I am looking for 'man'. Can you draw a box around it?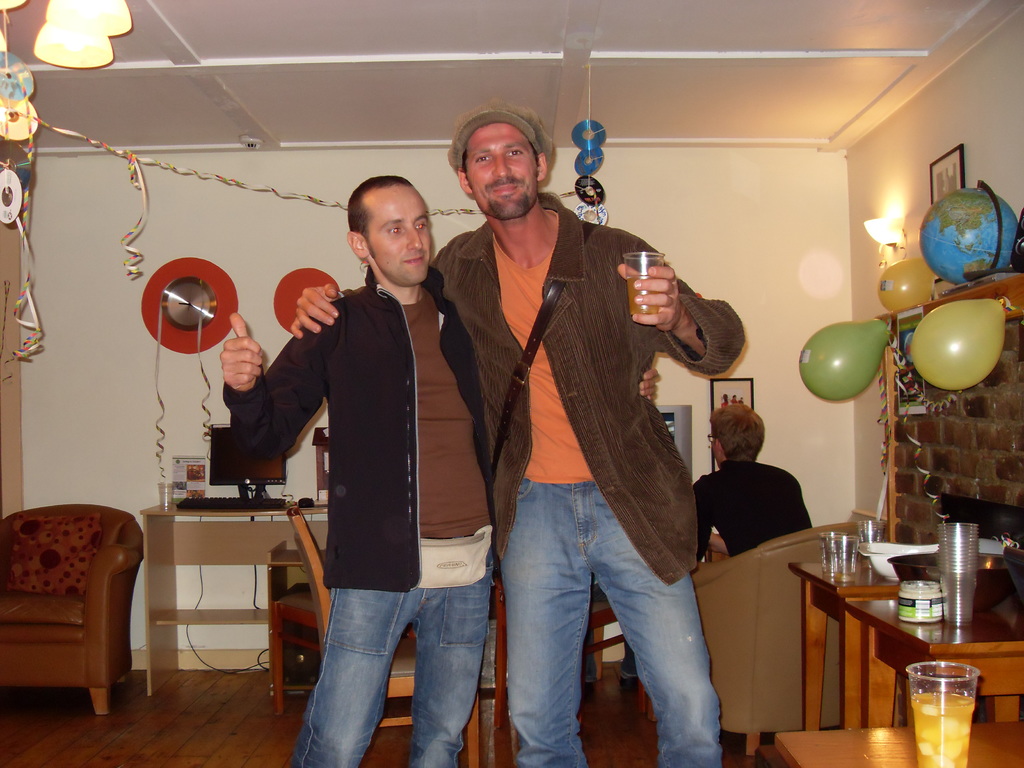
Sure, the bounding box is 691/406/816/565.
